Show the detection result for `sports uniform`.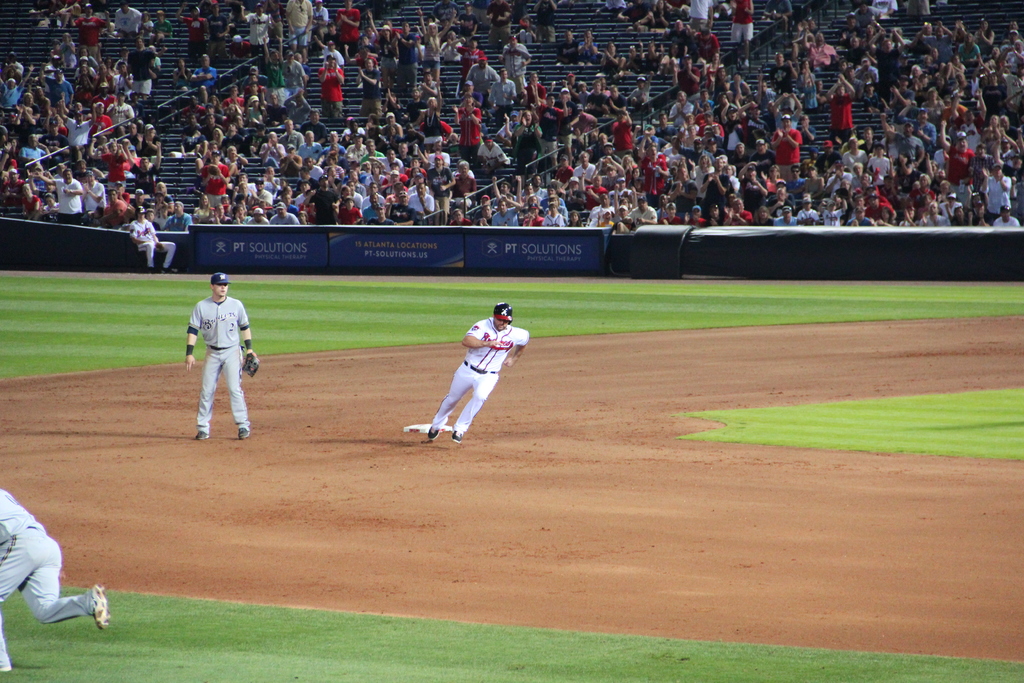
x1=193 y1=66 x2=217 y2=88.
